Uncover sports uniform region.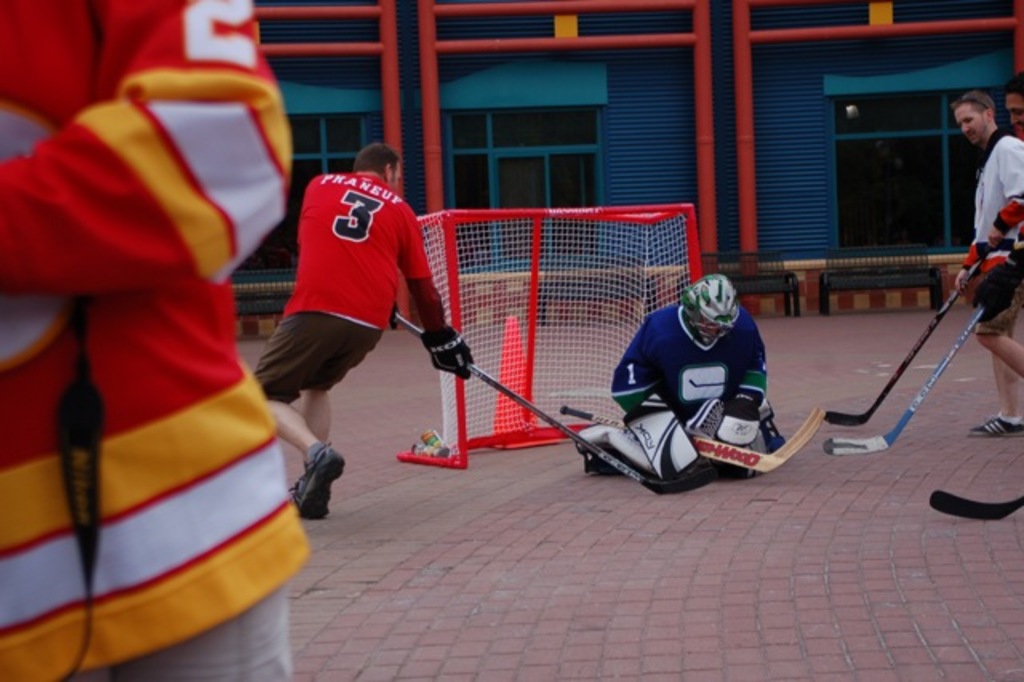
Uncovered: [0,0,320,680].
